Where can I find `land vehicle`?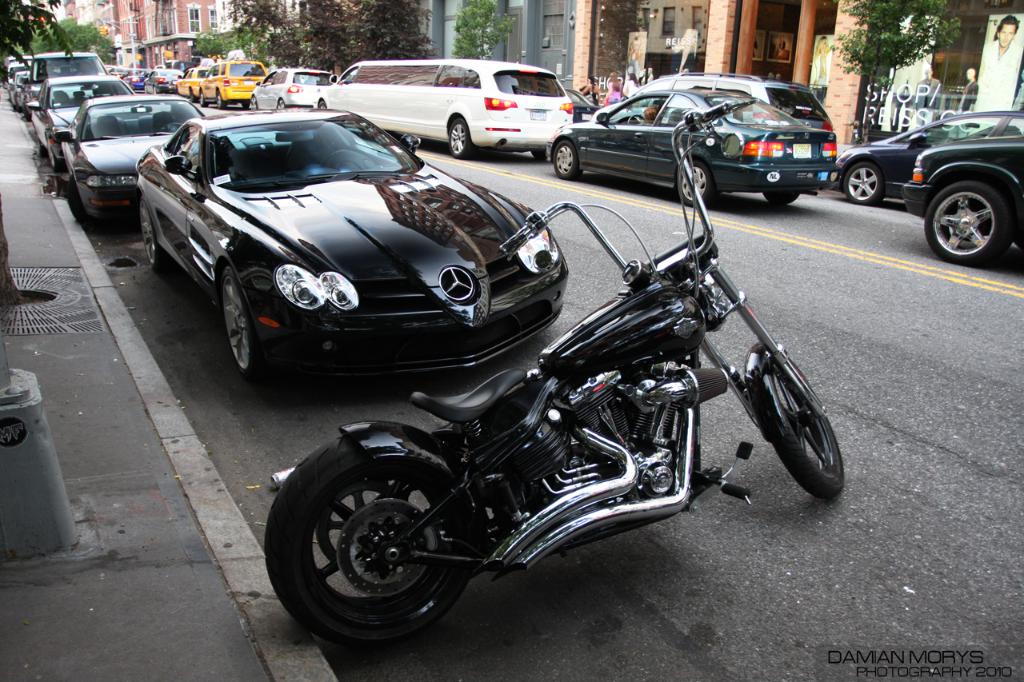
You can find it at {"left": 13, "top": 74, "right": 31, "bottom": 111}.
